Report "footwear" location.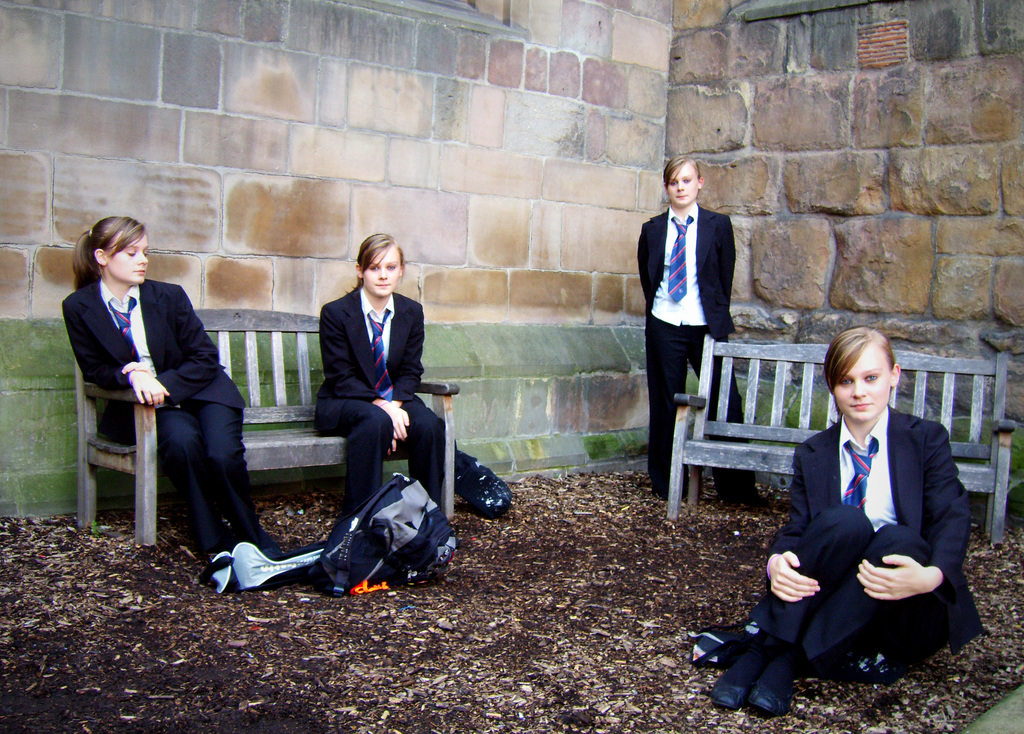
Report: [left=709, top=669, right=759, bottom=712].
